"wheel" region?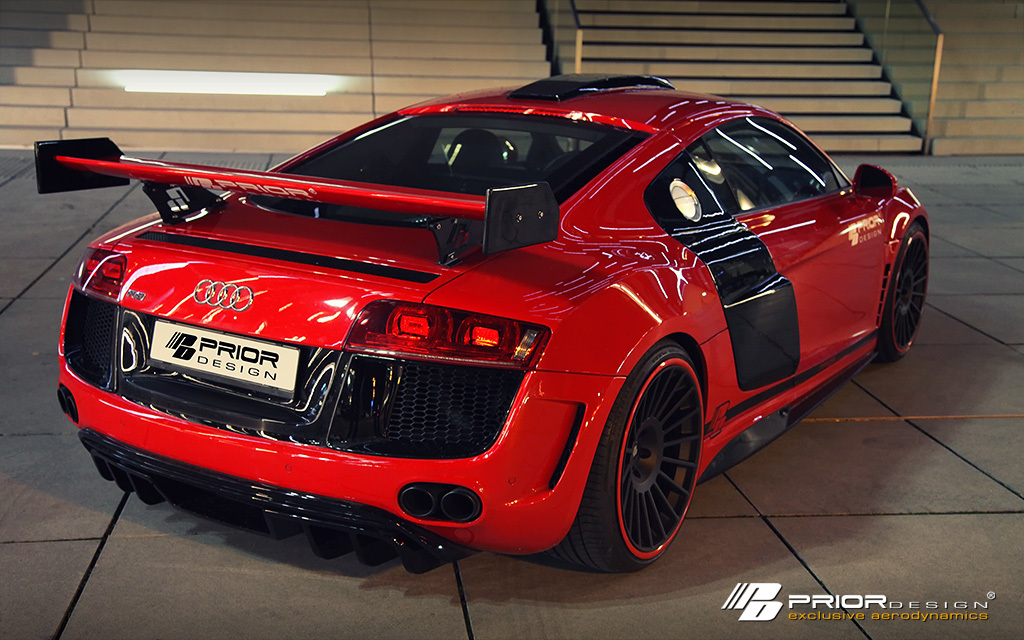
[x1=873, y1=224, x2=926, y2=362]
